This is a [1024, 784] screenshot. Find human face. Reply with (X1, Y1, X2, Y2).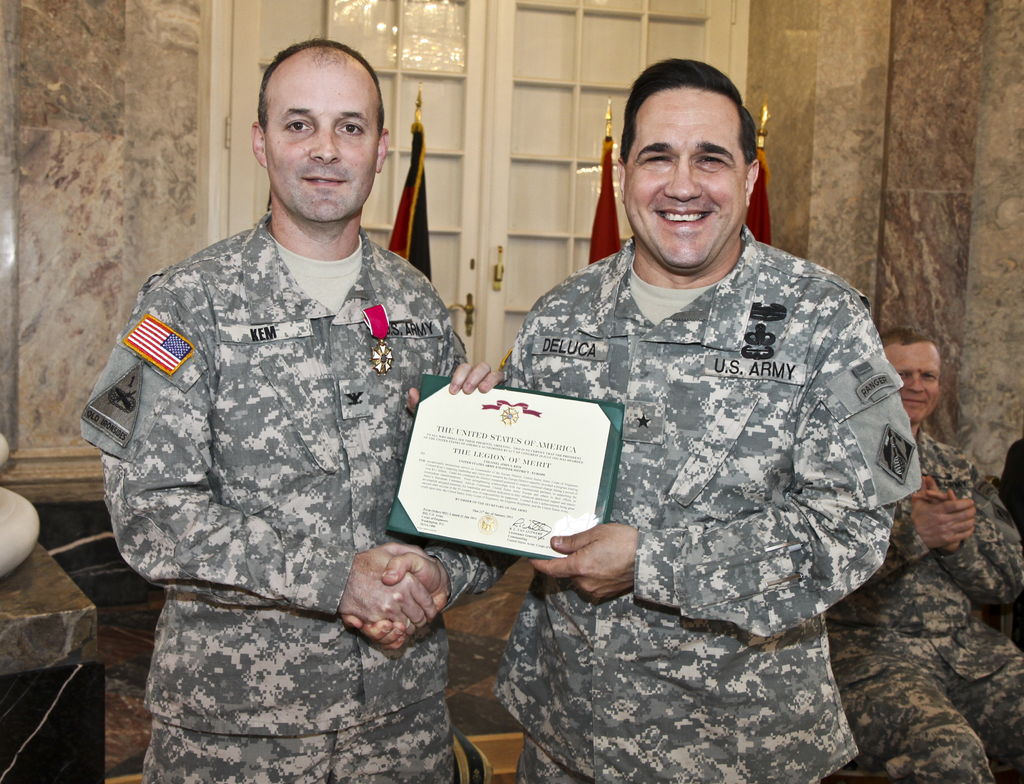
(884, 337, 940, 424).
